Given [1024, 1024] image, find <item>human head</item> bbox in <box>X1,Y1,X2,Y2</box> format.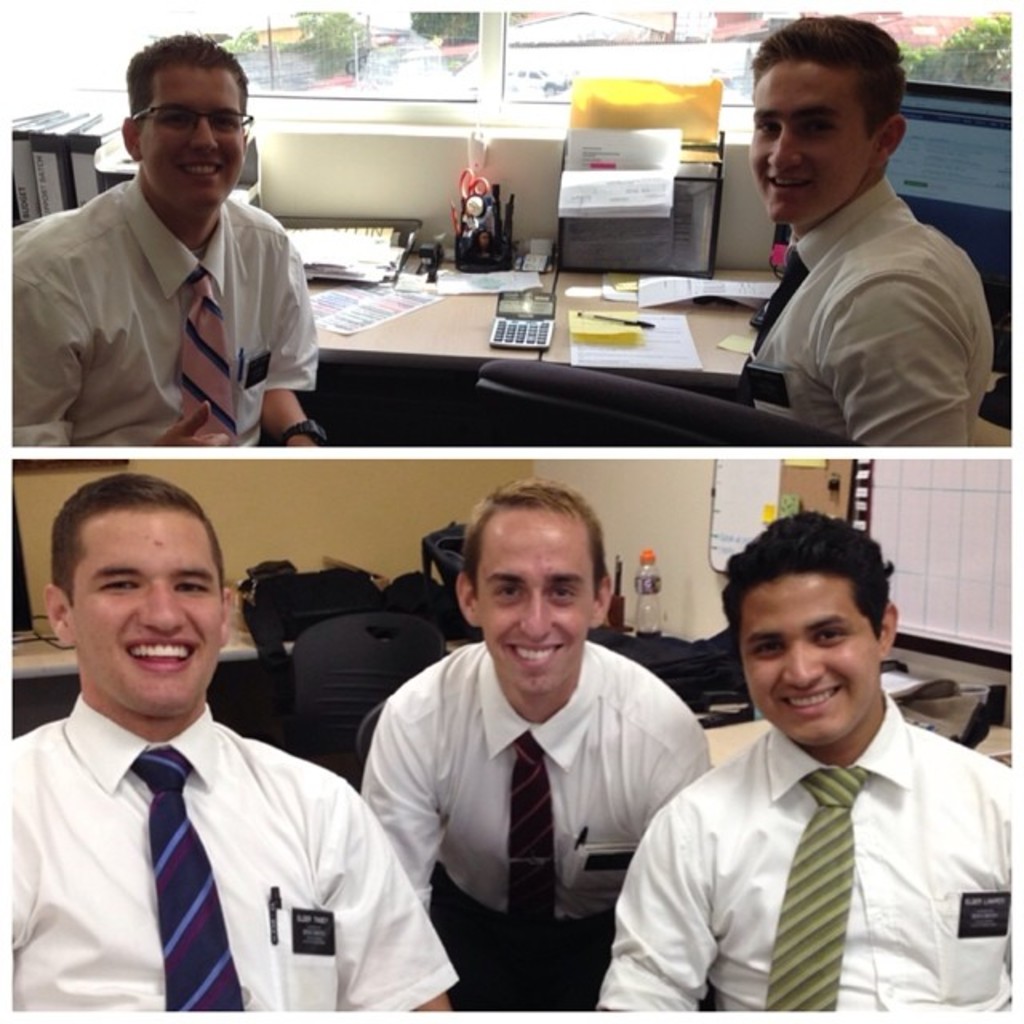
<box>747,11,909,227</box>.
